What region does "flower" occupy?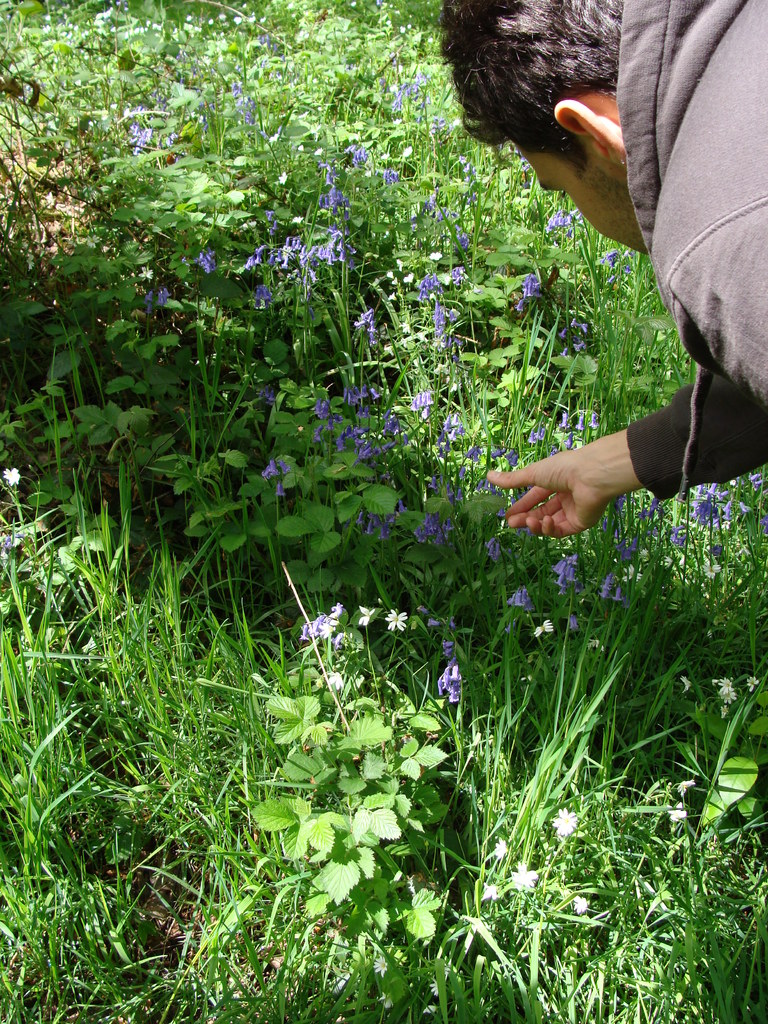
746 676 758 694.
